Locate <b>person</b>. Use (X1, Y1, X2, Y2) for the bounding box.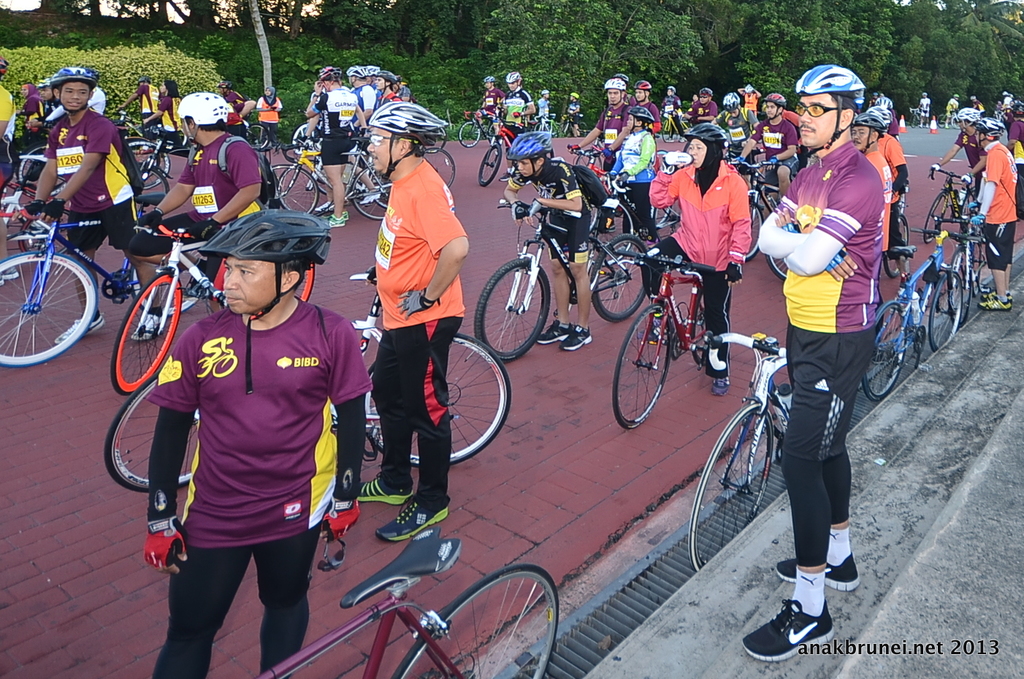
(565, 88, 581, 136).
